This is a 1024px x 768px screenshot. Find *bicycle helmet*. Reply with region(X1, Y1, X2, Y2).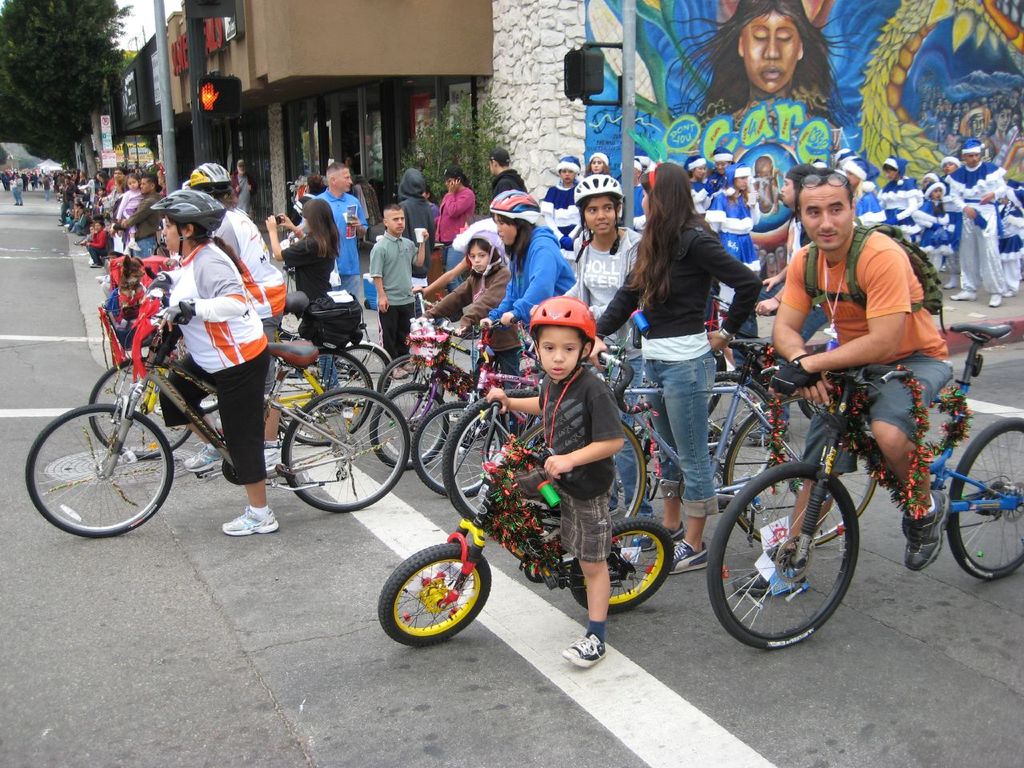
region(151, 190, 226, 236).
